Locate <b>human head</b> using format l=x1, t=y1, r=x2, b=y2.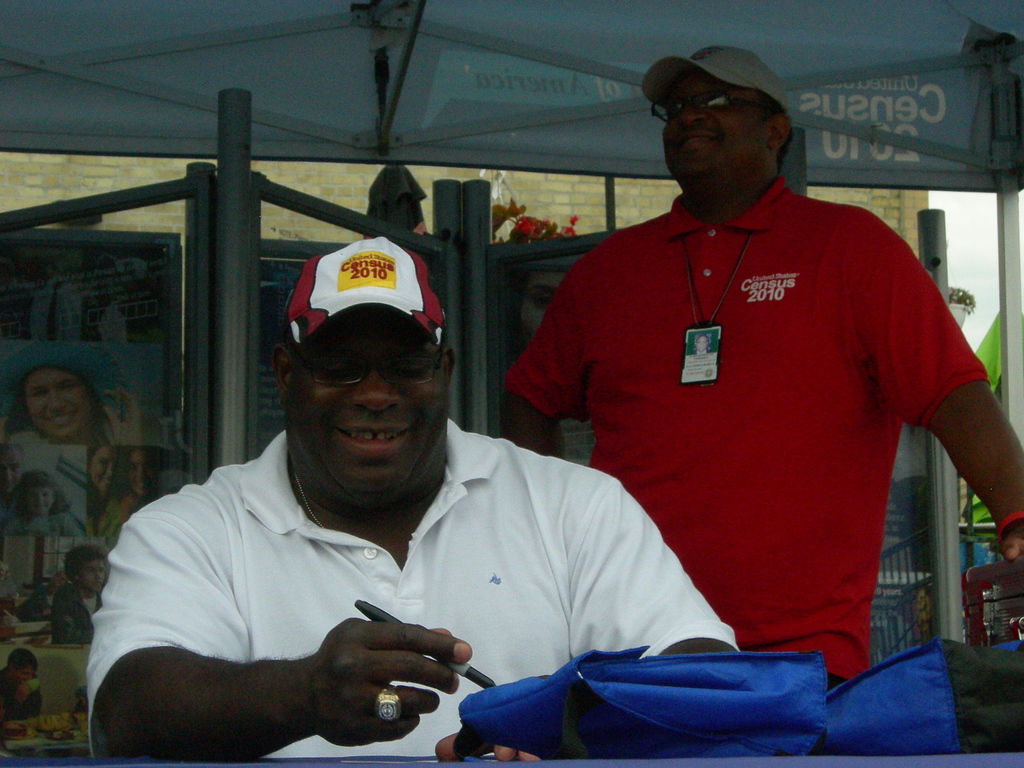
l=93, t=446, r=117, b=487.
